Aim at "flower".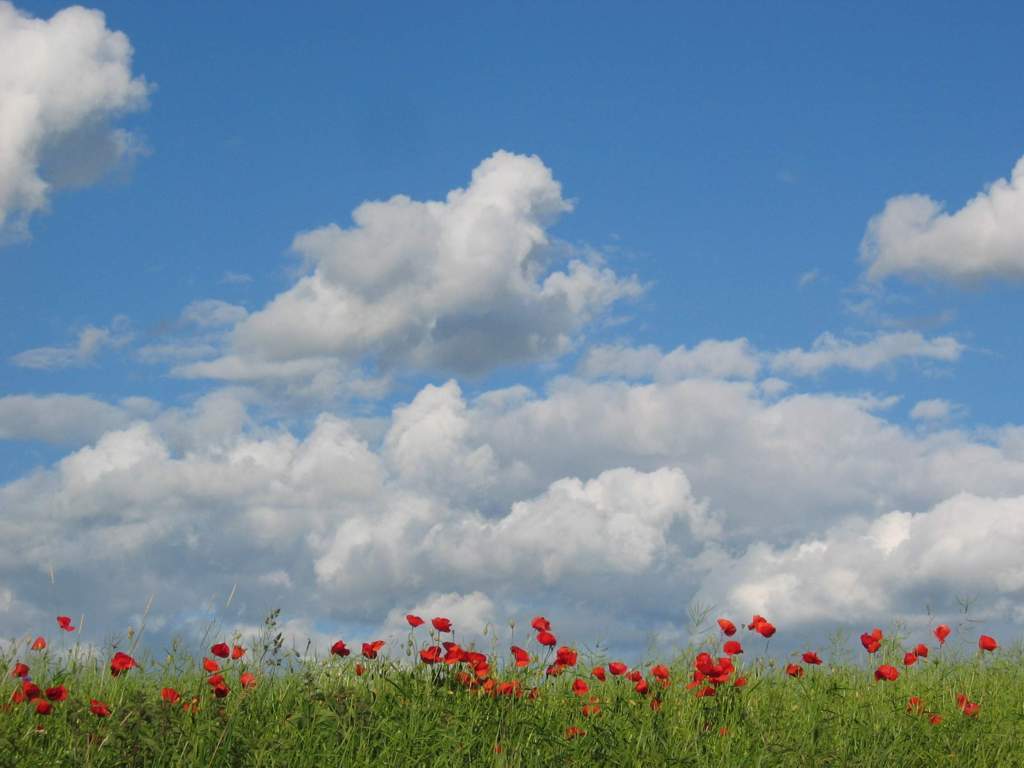
Aimed at (left=624, top=669, right=642, bottom=683).
